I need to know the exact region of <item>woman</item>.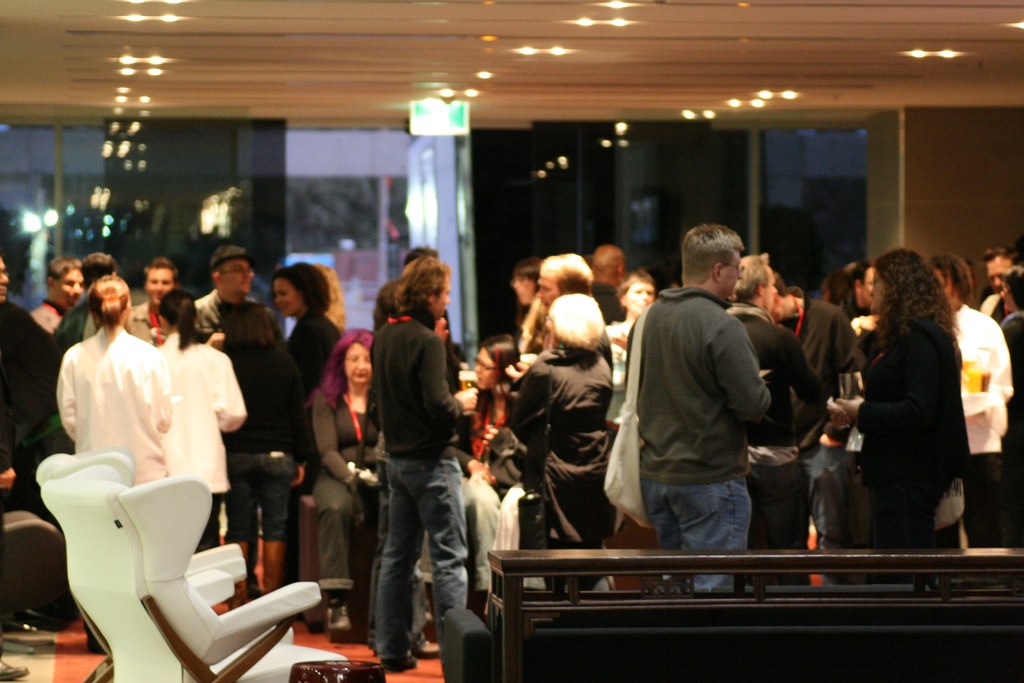
Region: l=157, t=288, r=243, b=547.
